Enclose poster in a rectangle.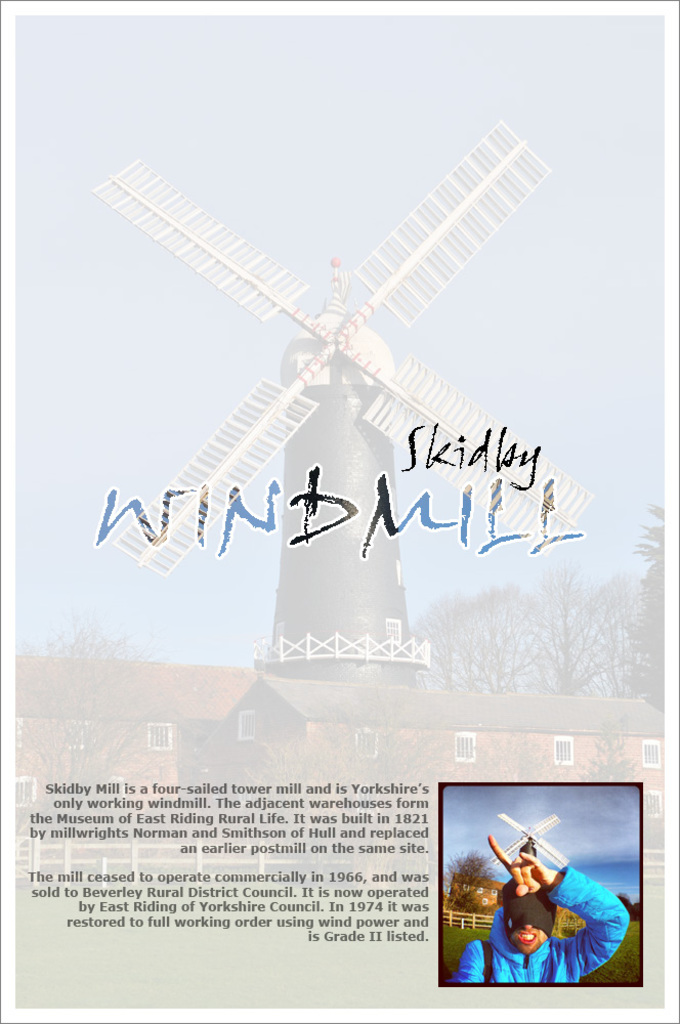
(0, 0, 679, 1023).
